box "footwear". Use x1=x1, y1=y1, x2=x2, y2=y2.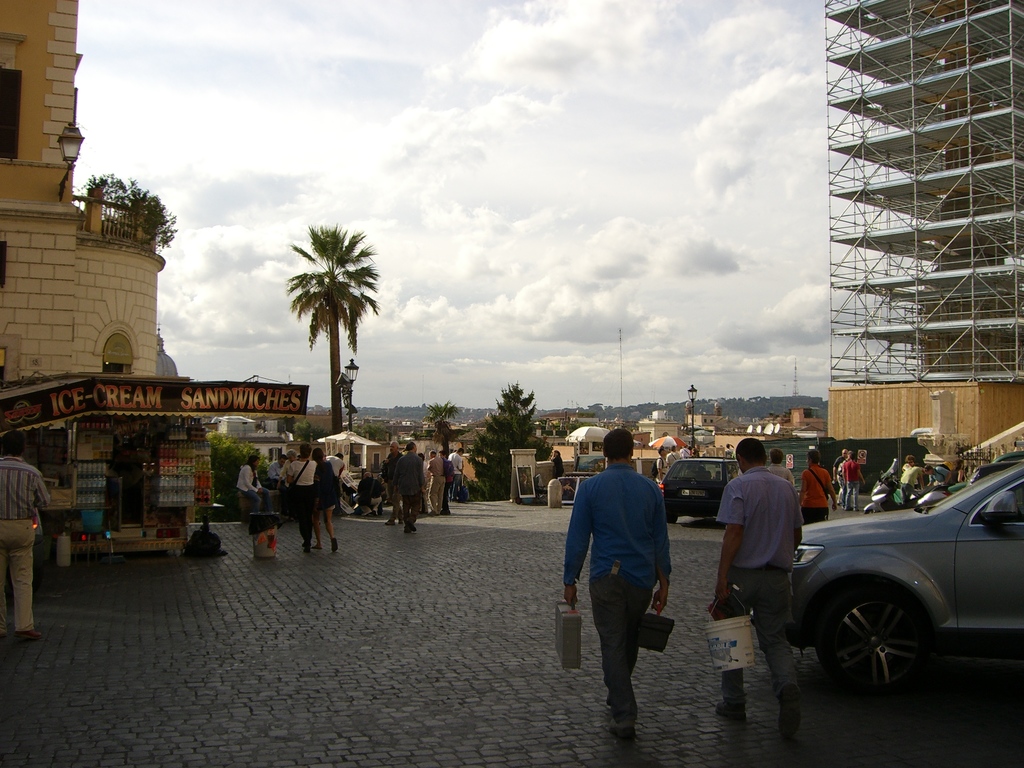
x1=403, y1=520, x2=415, y2=536.
